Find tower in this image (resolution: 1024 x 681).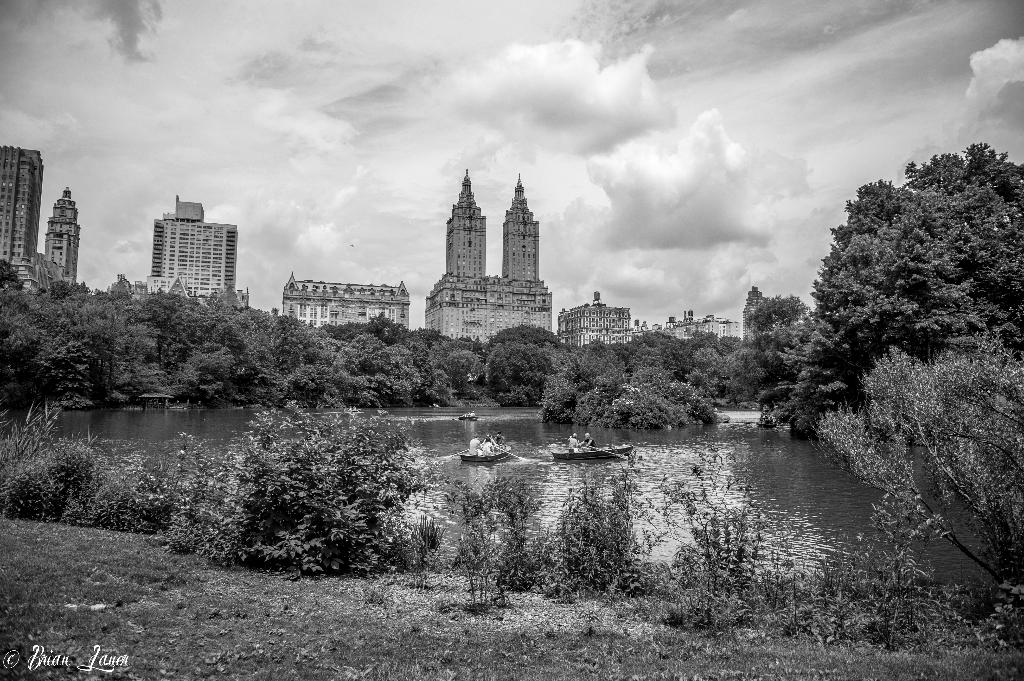
[x1=149, y1=193, x2=250, y2=294].
